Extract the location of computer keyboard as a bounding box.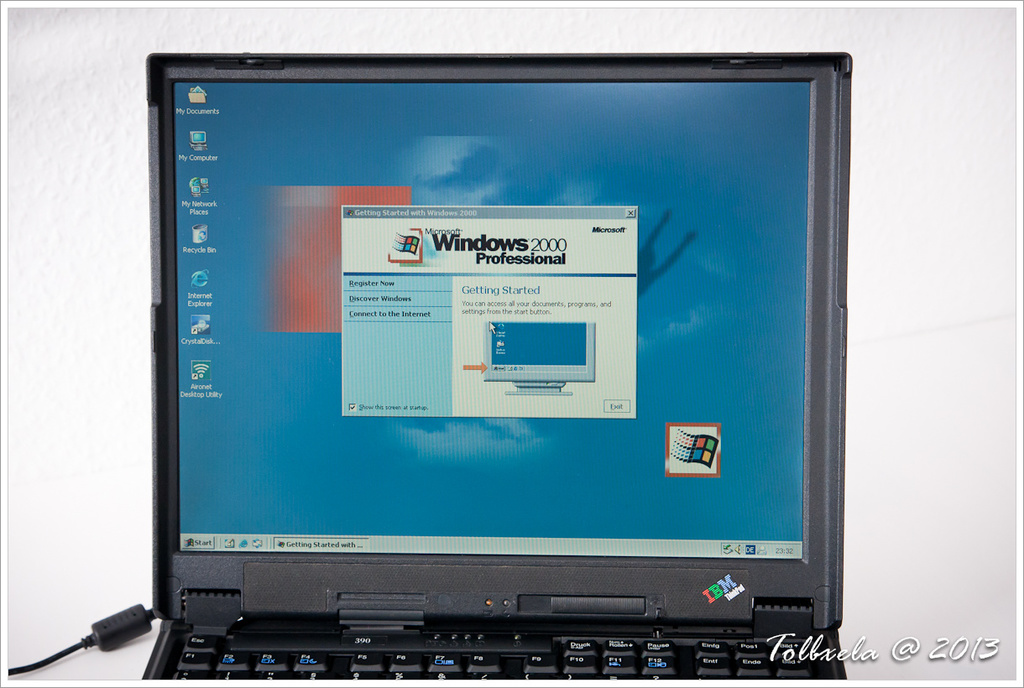
168 633 822 679.
